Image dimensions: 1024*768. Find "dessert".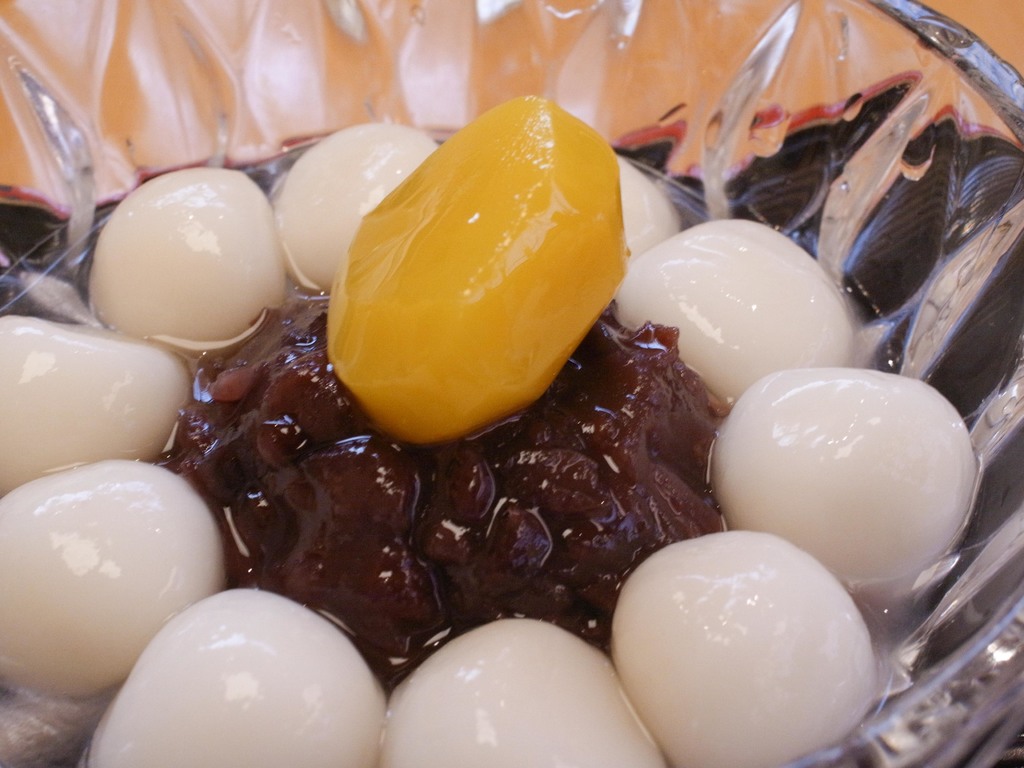
box(618, 159, 677, 252).
